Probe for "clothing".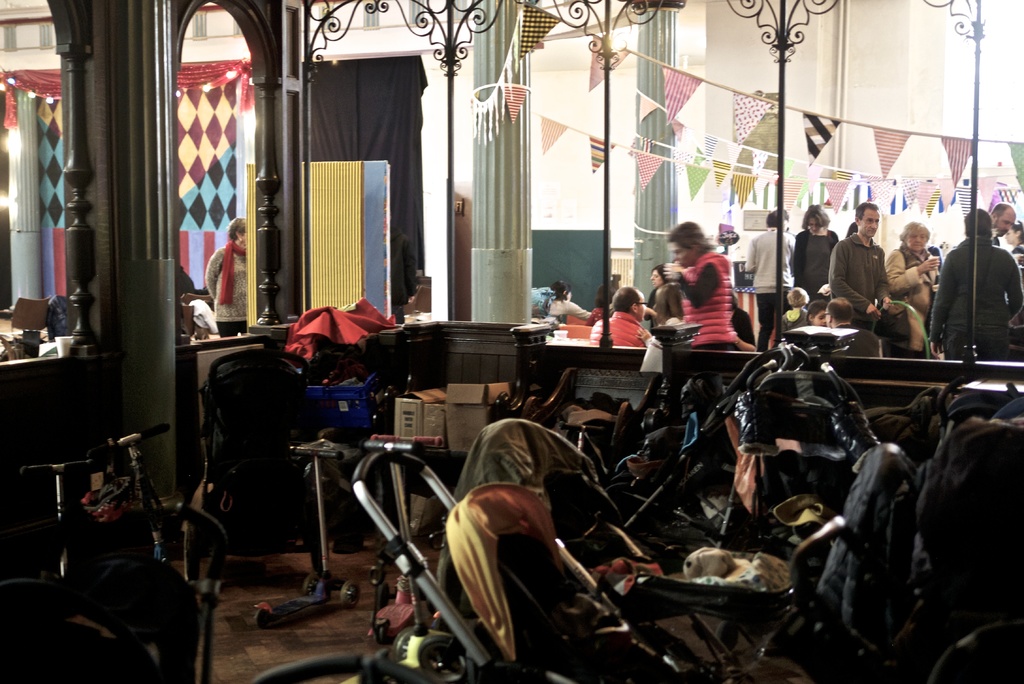
Probe result: 646,313,694,341.
